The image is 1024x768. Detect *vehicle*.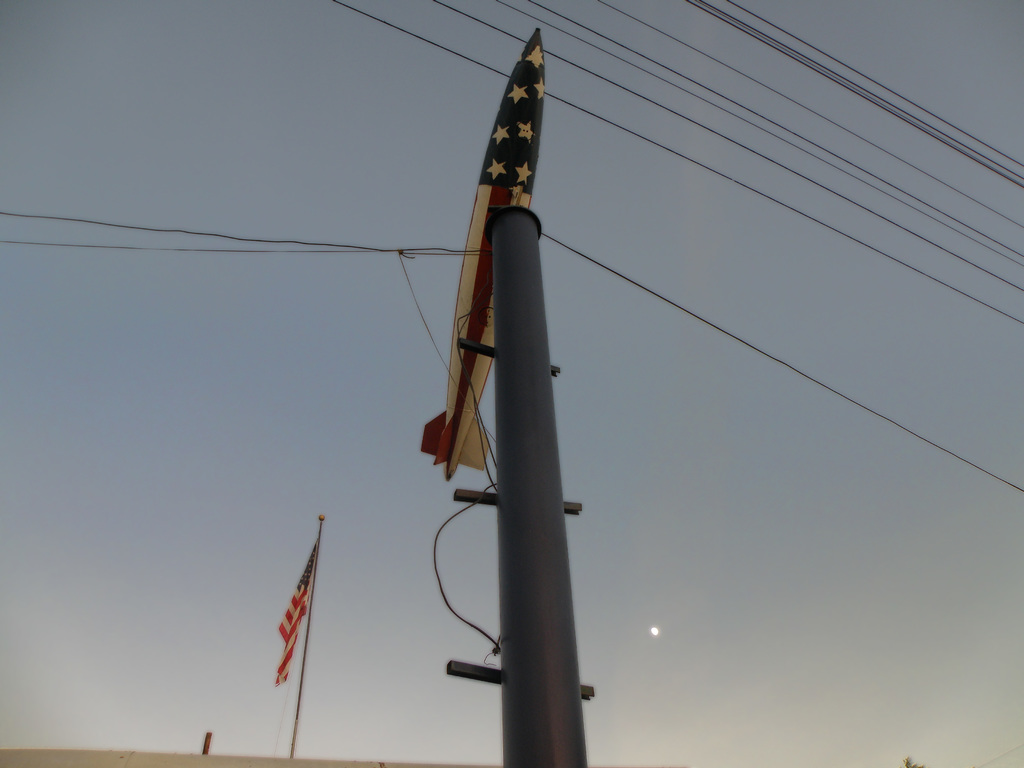
Detection: 419 16 543 484.
